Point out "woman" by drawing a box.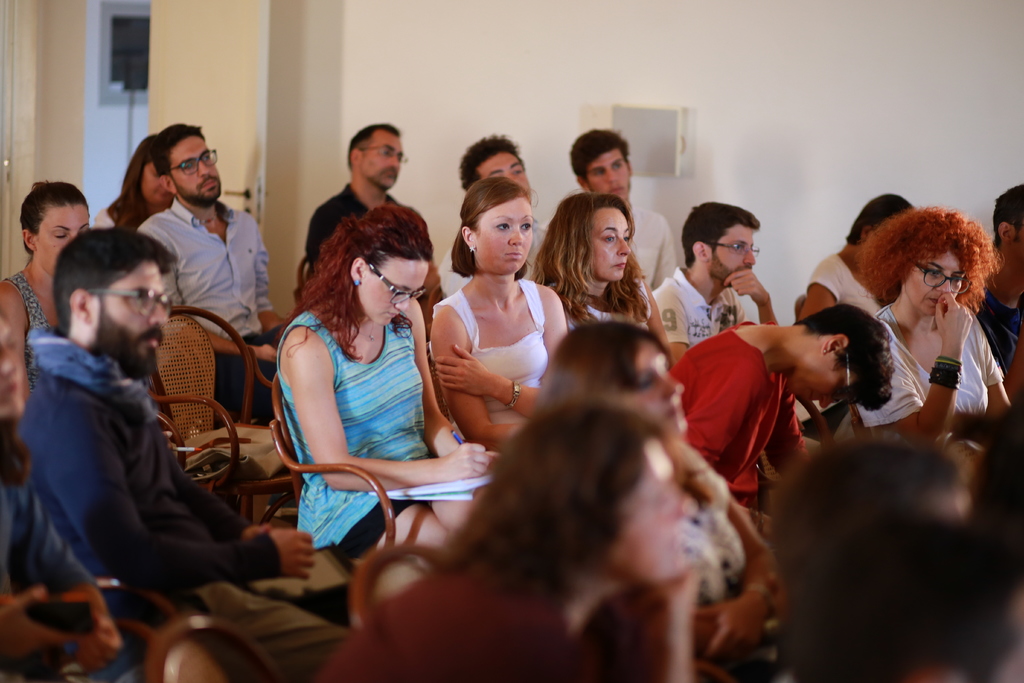
locate(273, 202, 490, 547).
